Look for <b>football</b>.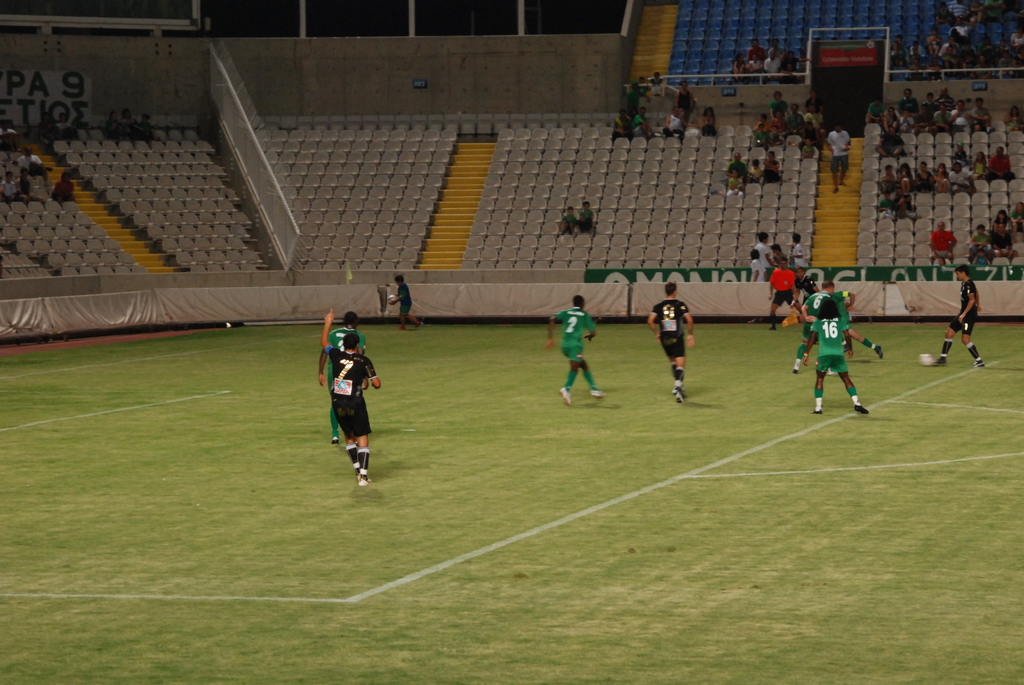
Found: <region>920, 353, 934, 366</region>.
